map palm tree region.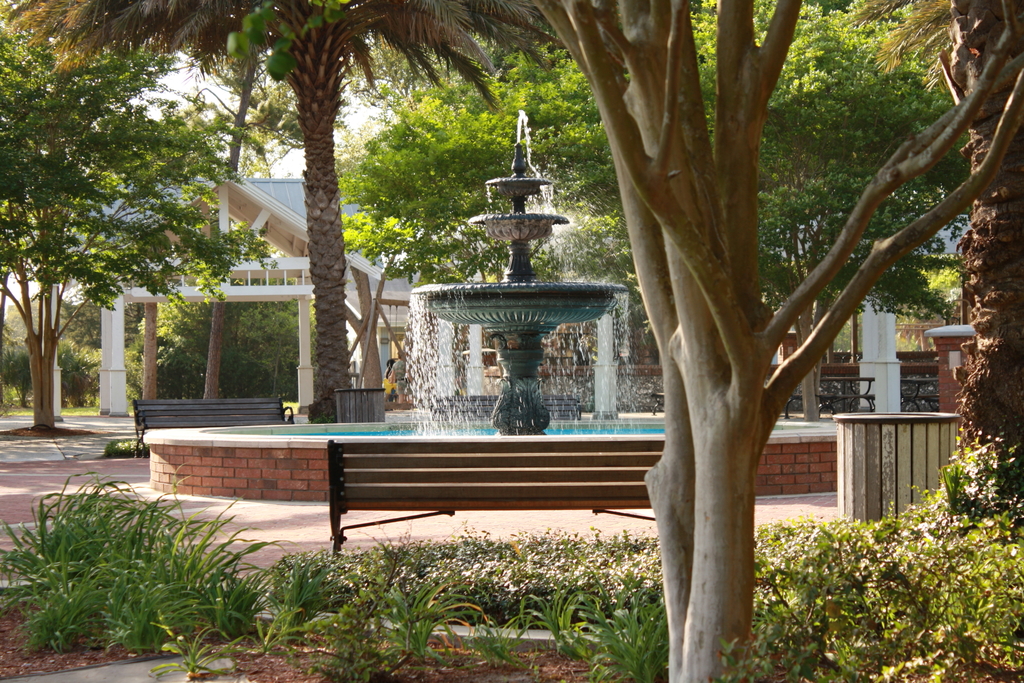
Mapped to x1=760, y1=12, x2=975, y2=174.
